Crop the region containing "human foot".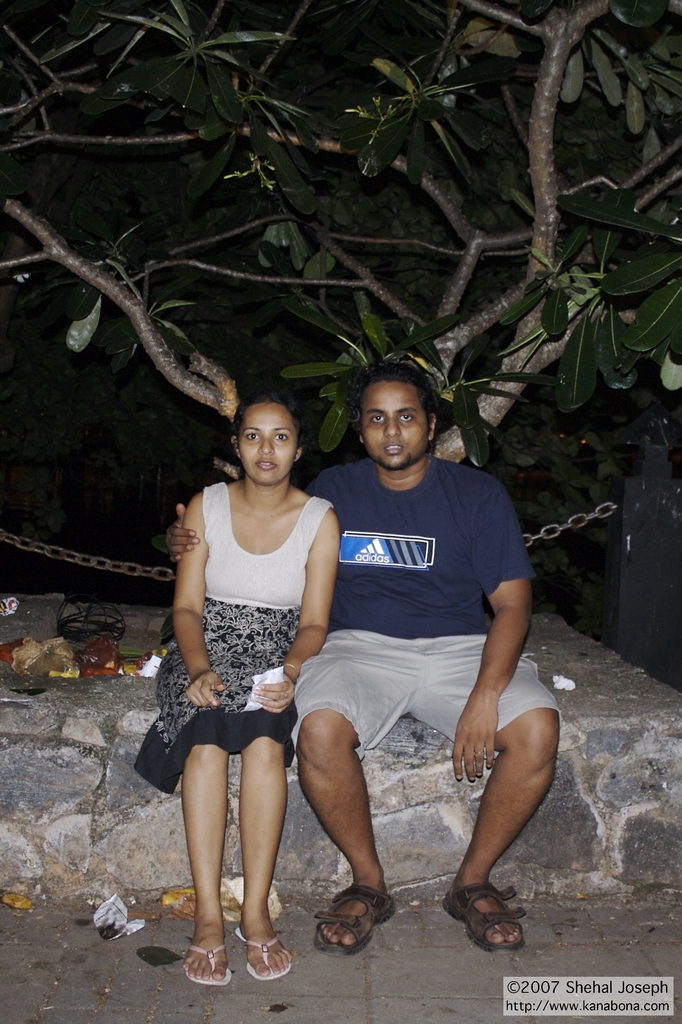
Crop region: (457, 892, 538, 957).
